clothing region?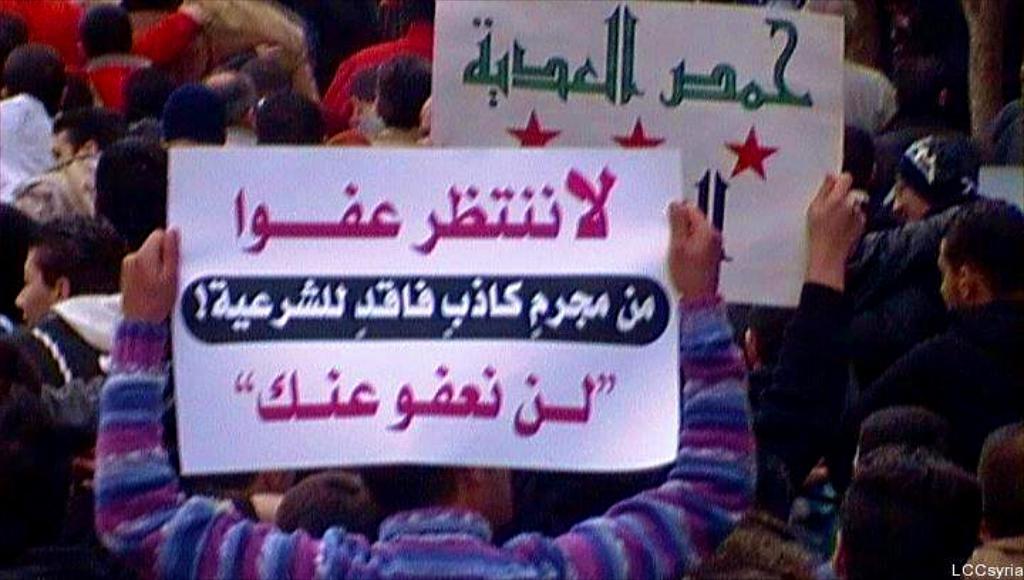
<region>960, 533, 1023, 579</region>
